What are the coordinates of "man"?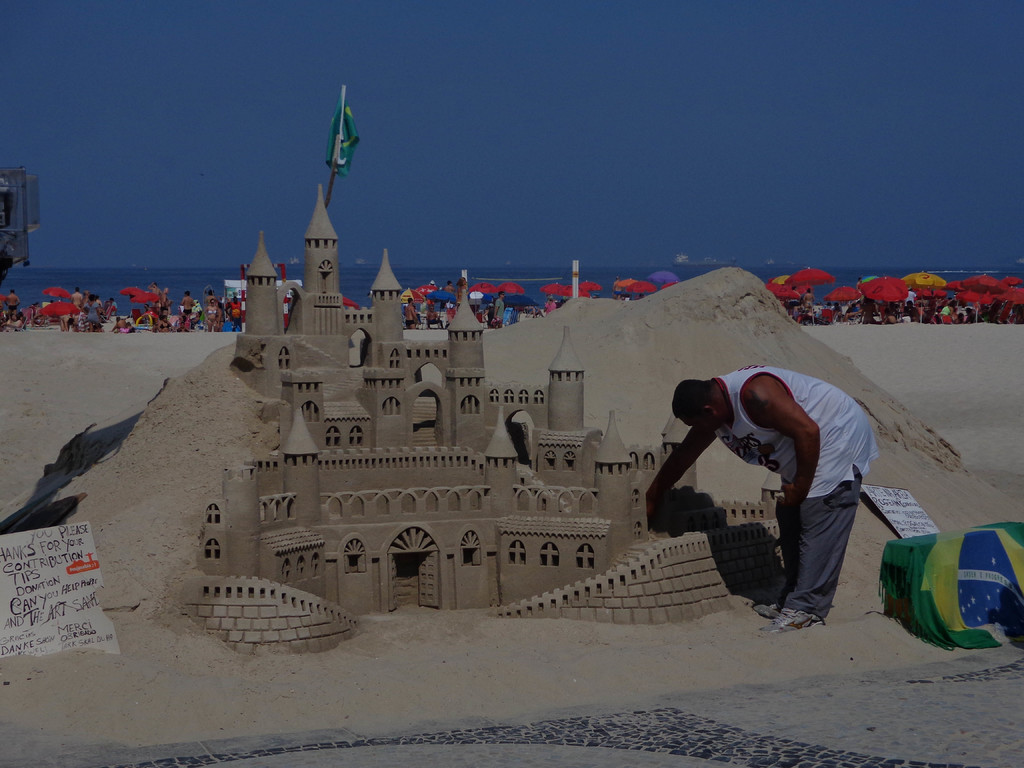
631:365:895:641.
